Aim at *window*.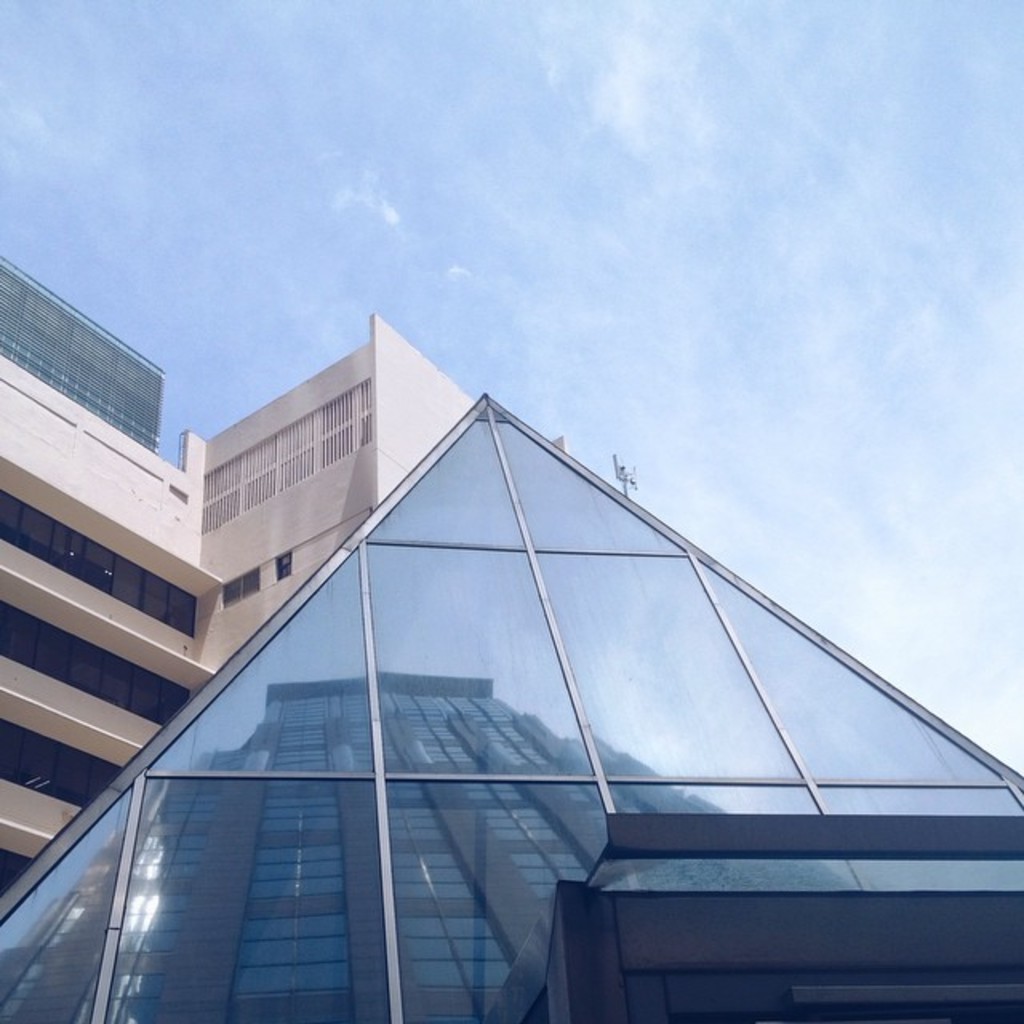
Aimed at 272:547:296:579.
